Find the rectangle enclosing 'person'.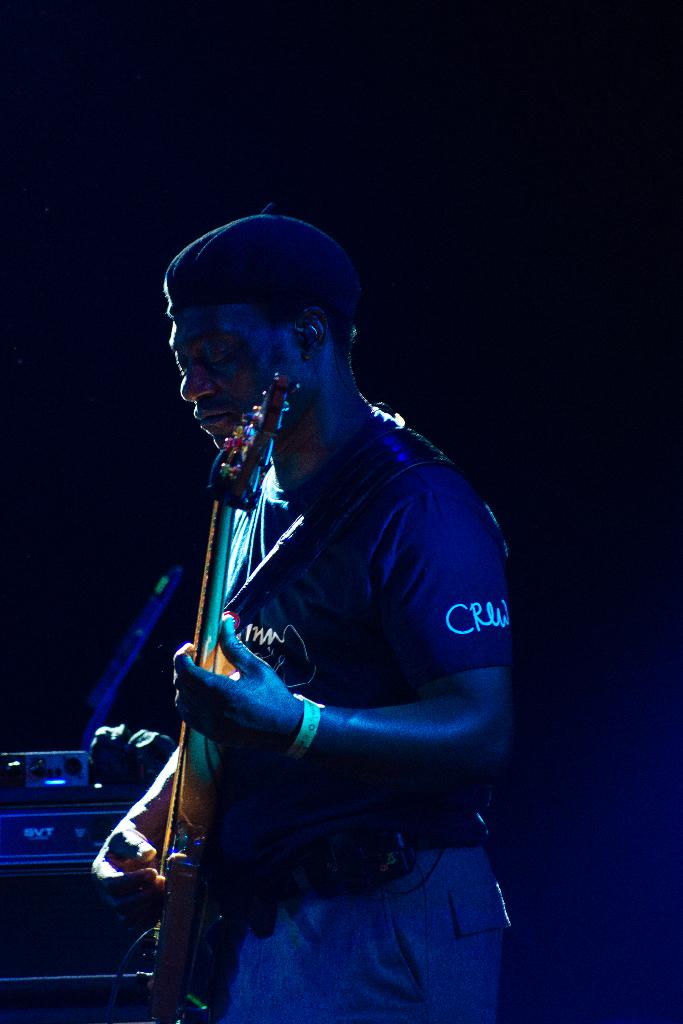
(91, 202, 520, 1020).
